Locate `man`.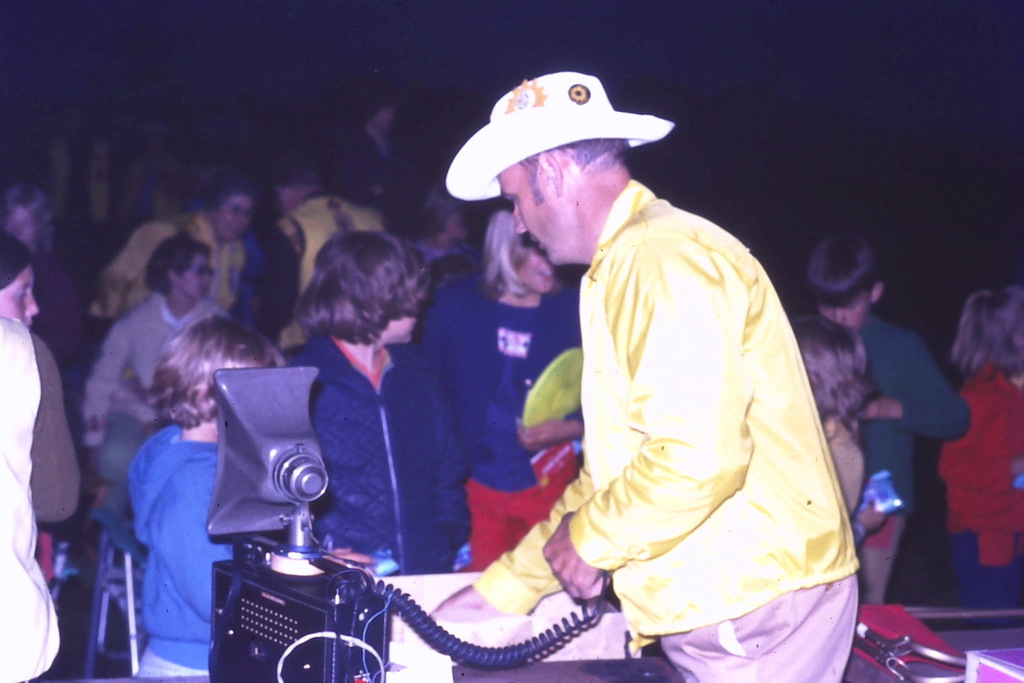
Bounding box: (402,66,865,682).
